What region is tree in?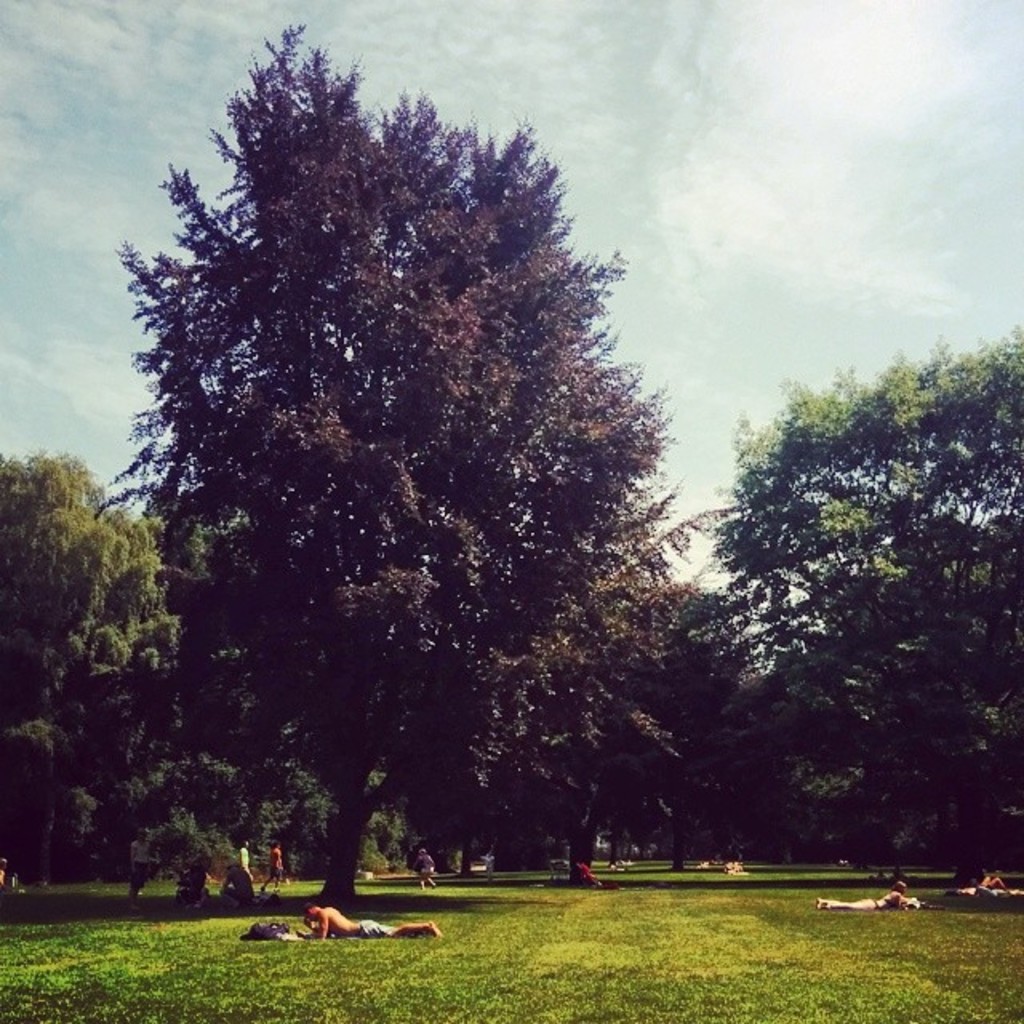
Rect(138, 496, 446, 890).
